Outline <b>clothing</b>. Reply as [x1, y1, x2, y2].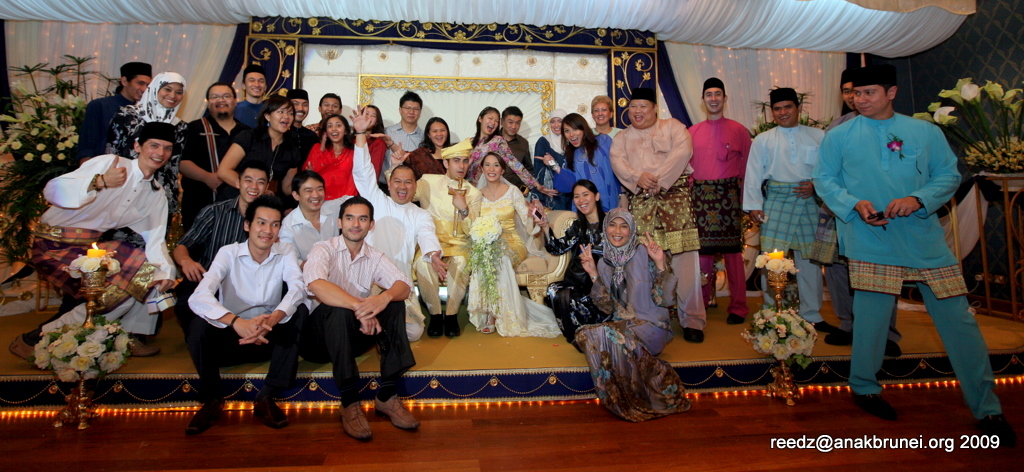
[179, 102, 240, 237].
